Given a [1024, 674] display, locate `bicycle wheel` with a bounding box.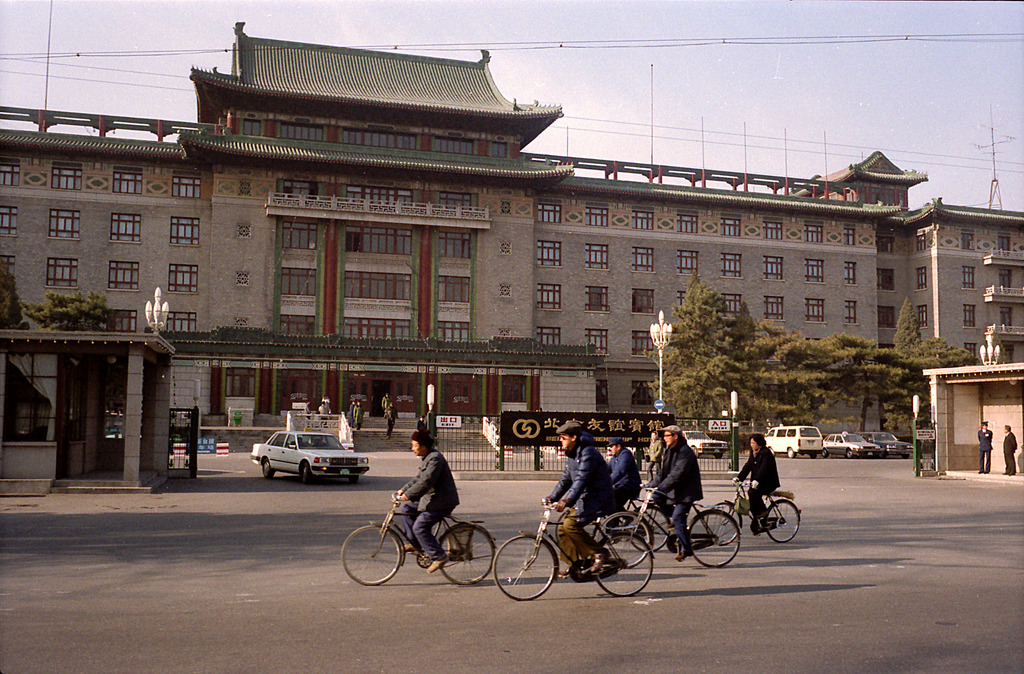
Located: crop(600, 506, 652, 563).
